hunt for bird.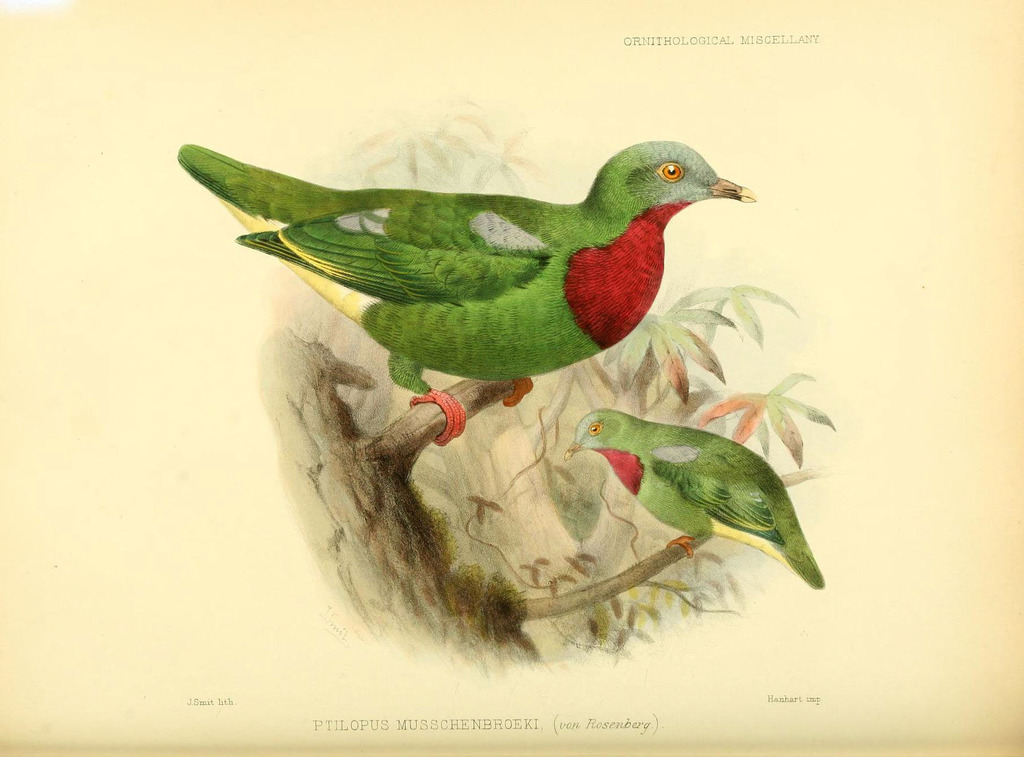
Hunted down at Rect(195, 124, 752, 436).
